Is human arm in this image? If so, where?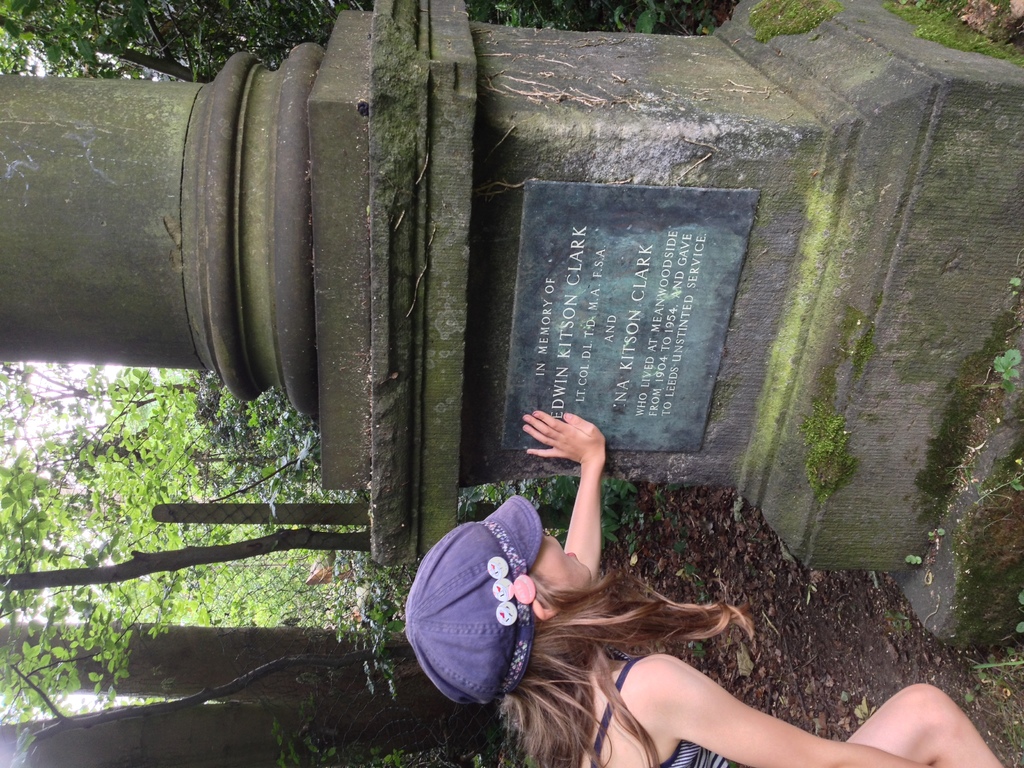
Yes, at 624 653 932 767.
